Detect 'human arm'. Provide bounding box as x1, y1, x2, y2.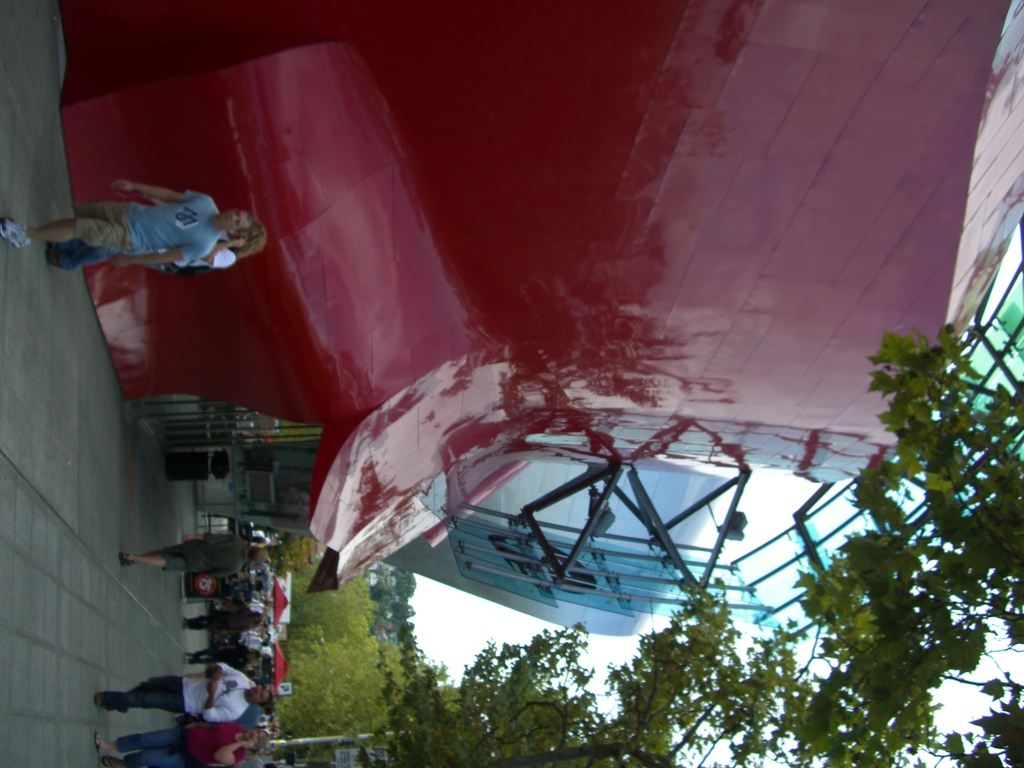
182, 531, 246, 544.
